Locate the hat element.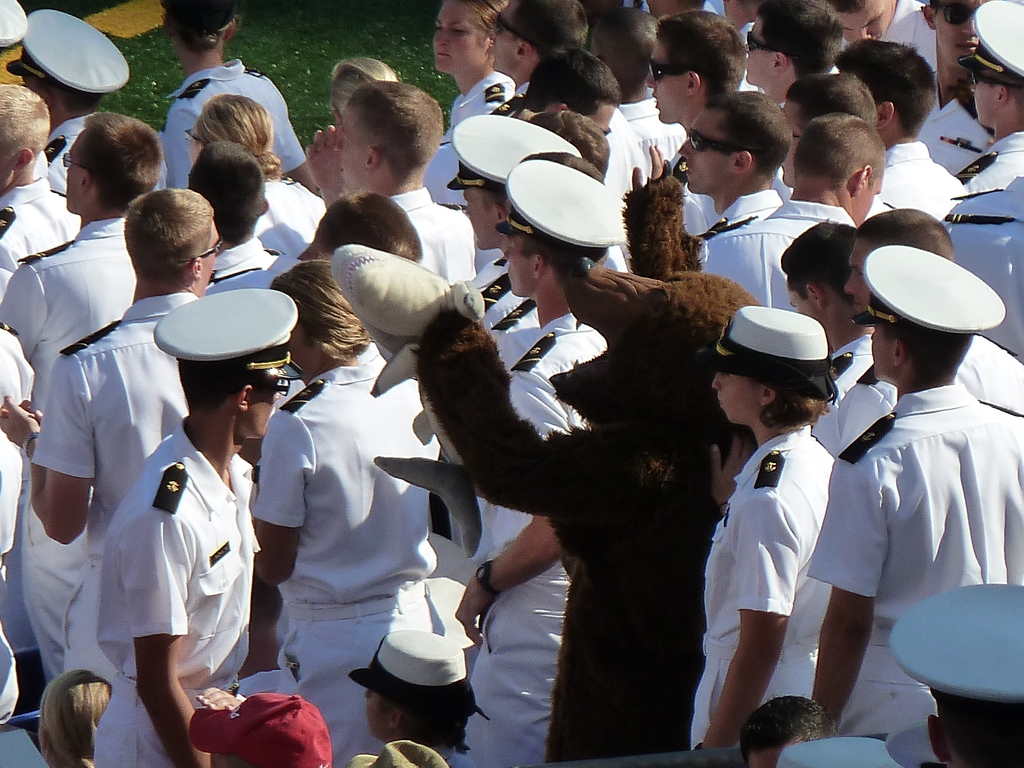
Element bbox: (886,582,1023,707).
